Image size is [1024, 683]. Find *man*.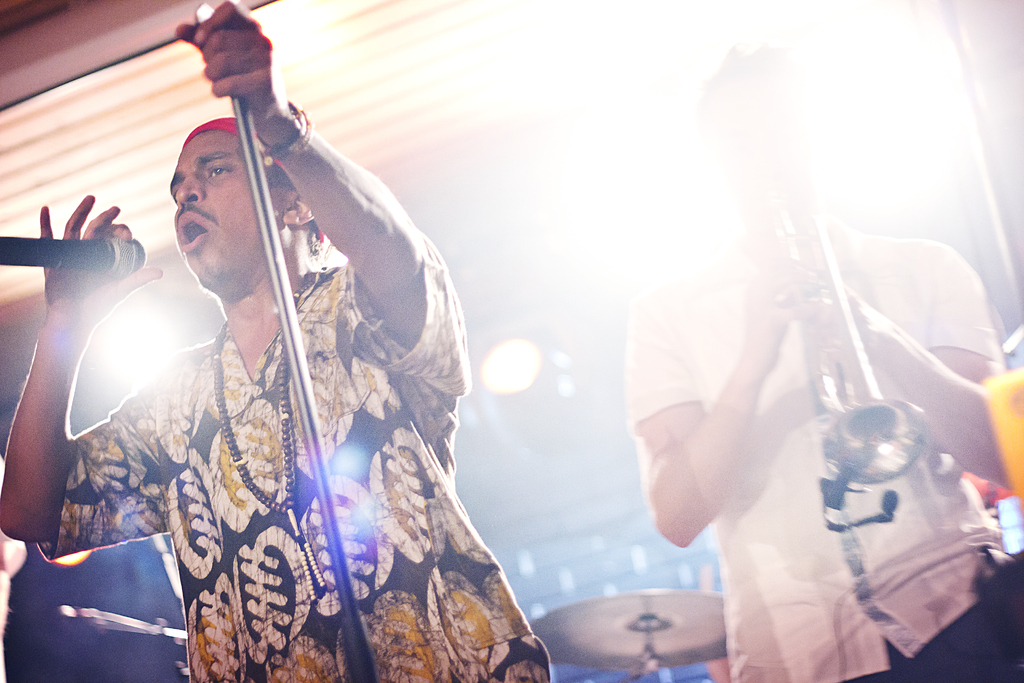
(x1=58, y1=46, x2=526, y2=673).
